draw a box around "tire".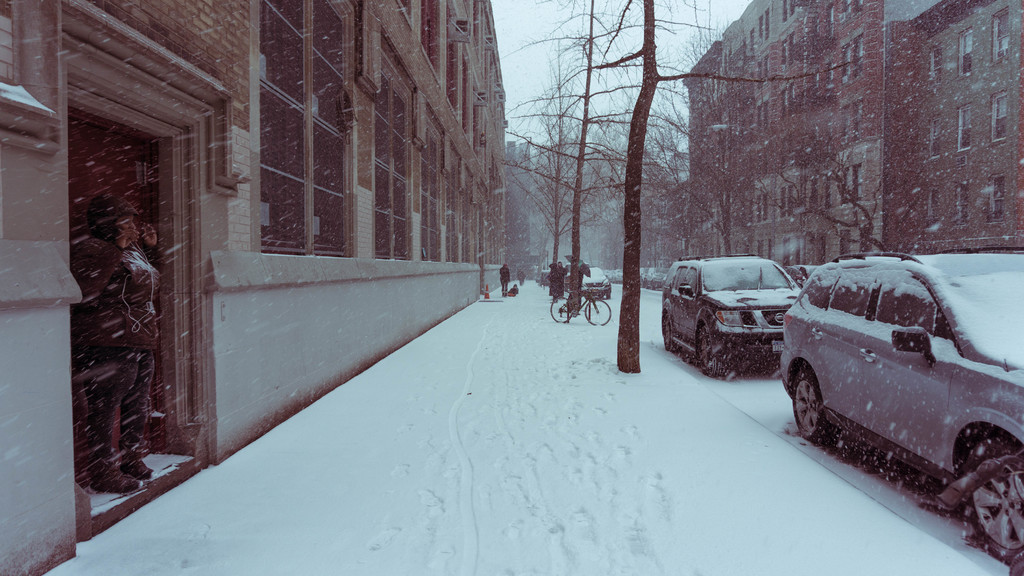
{"x1": 790, "y1": 373, "x2": 822, "y2": 439}.
